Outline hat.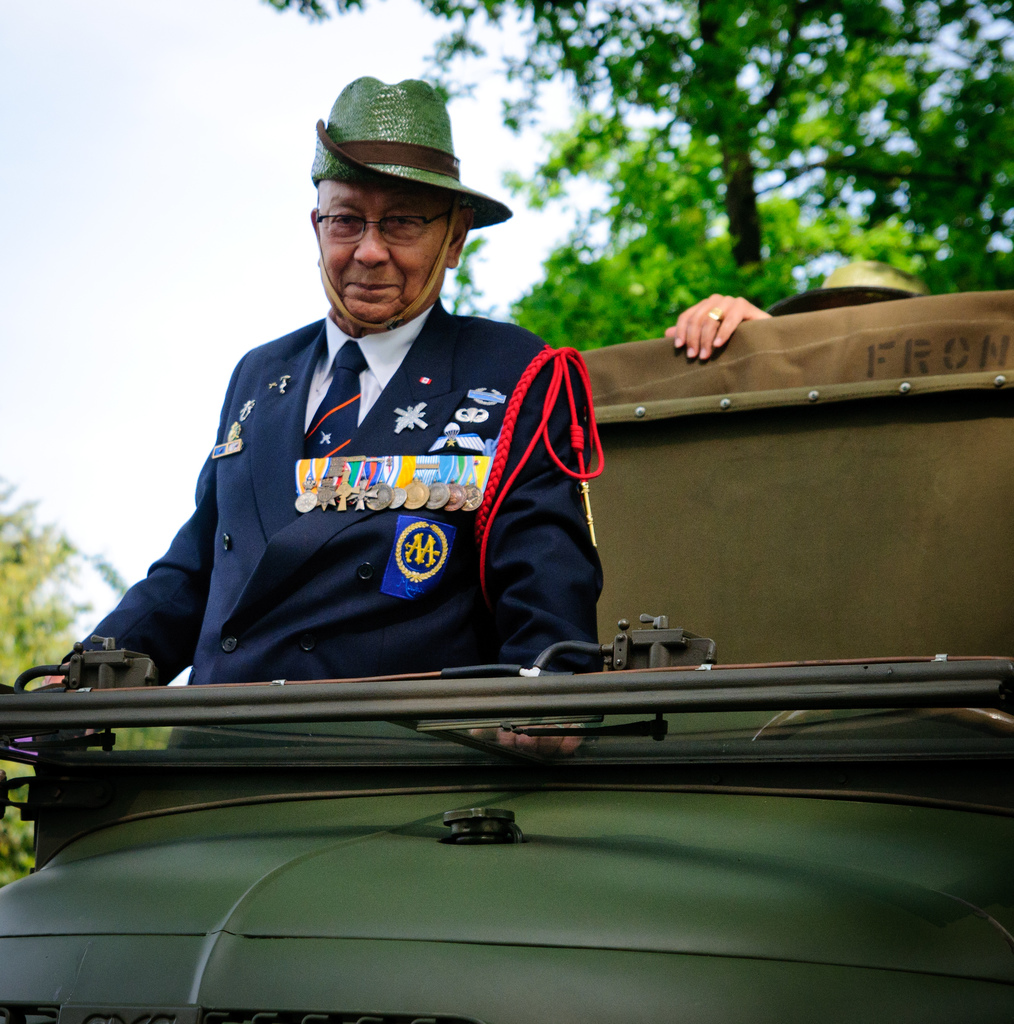
Outline: [304, 73, 514, 336].
